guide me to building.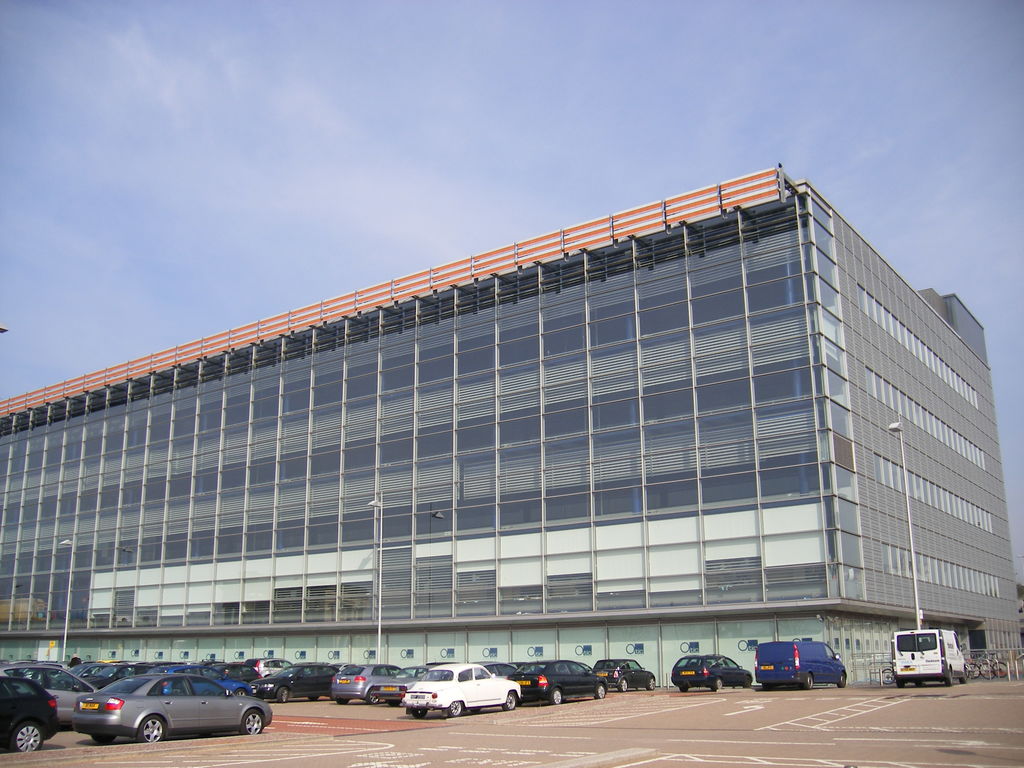
Guidance: box(1, 161, 1023, 684).
